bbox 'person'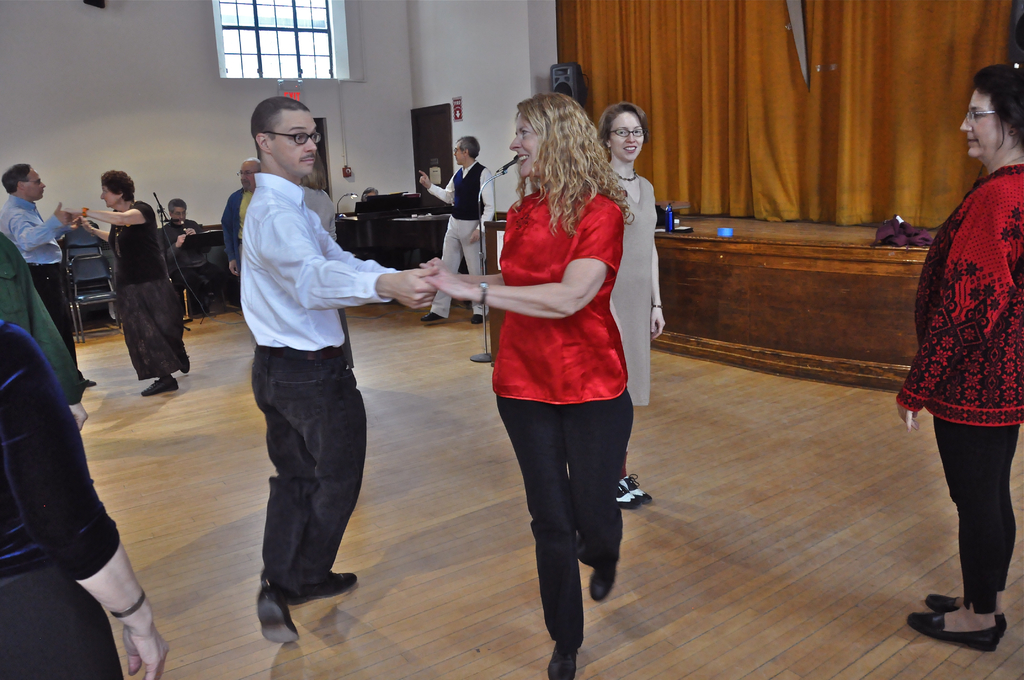
rect(420, 93, 638, 679)
